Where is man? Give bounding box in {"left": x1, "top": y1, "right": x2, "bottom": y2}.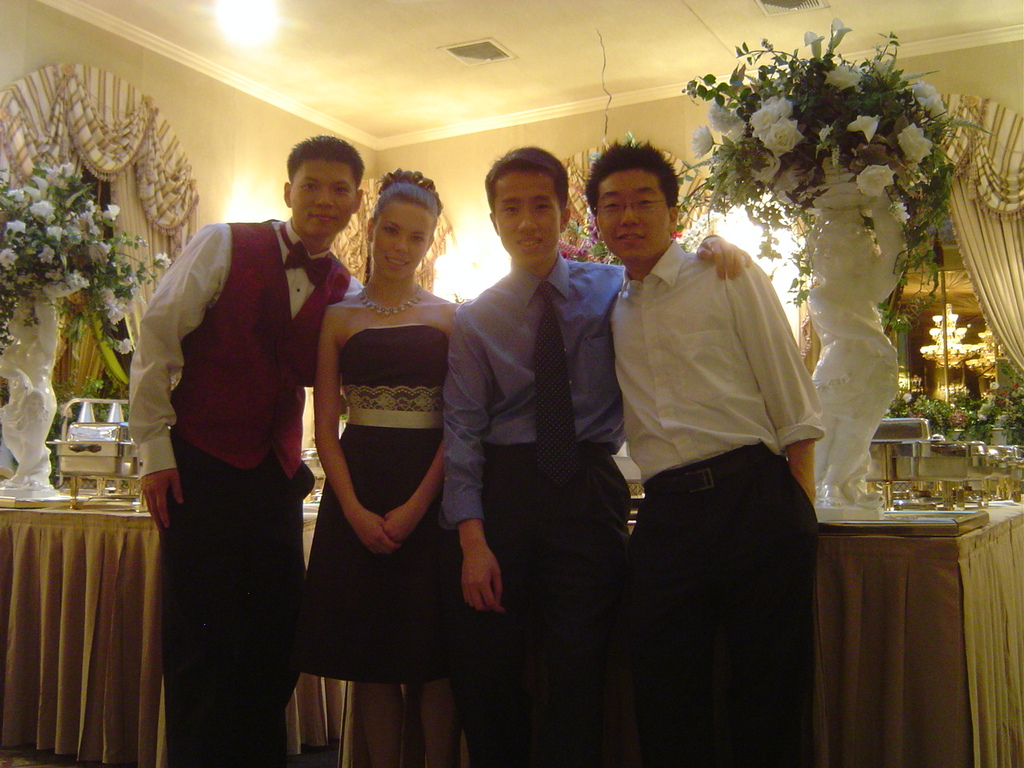
{"left": 436, "top": 144, "right": 752, "bottom": 767}.
